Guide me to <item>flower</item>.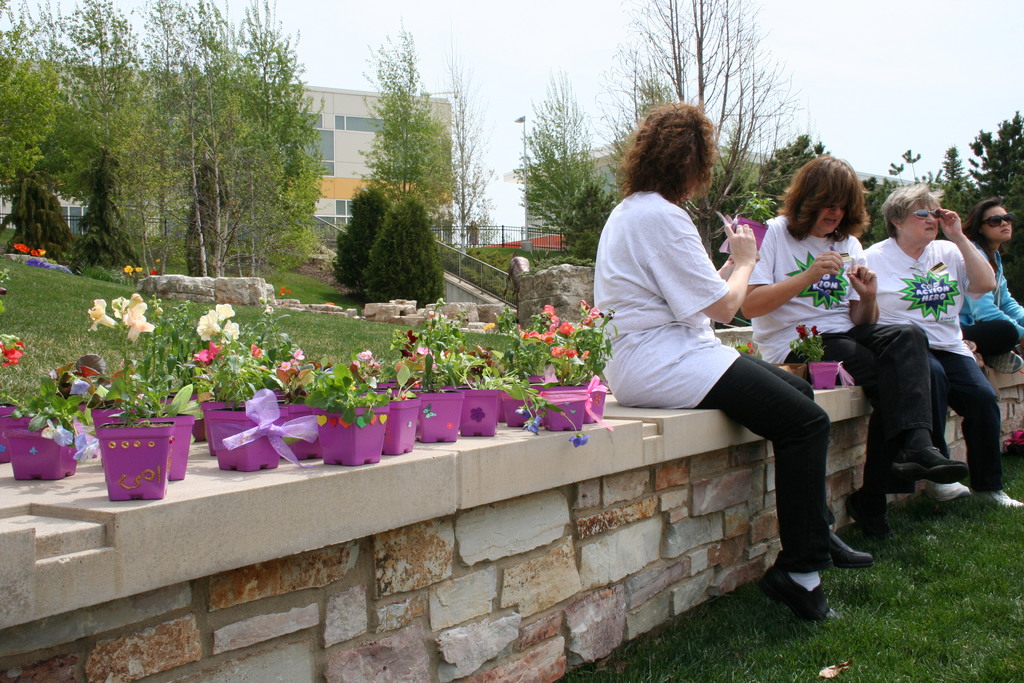
Guidance: x1=551, y1=342, x2=563, y2=358.
